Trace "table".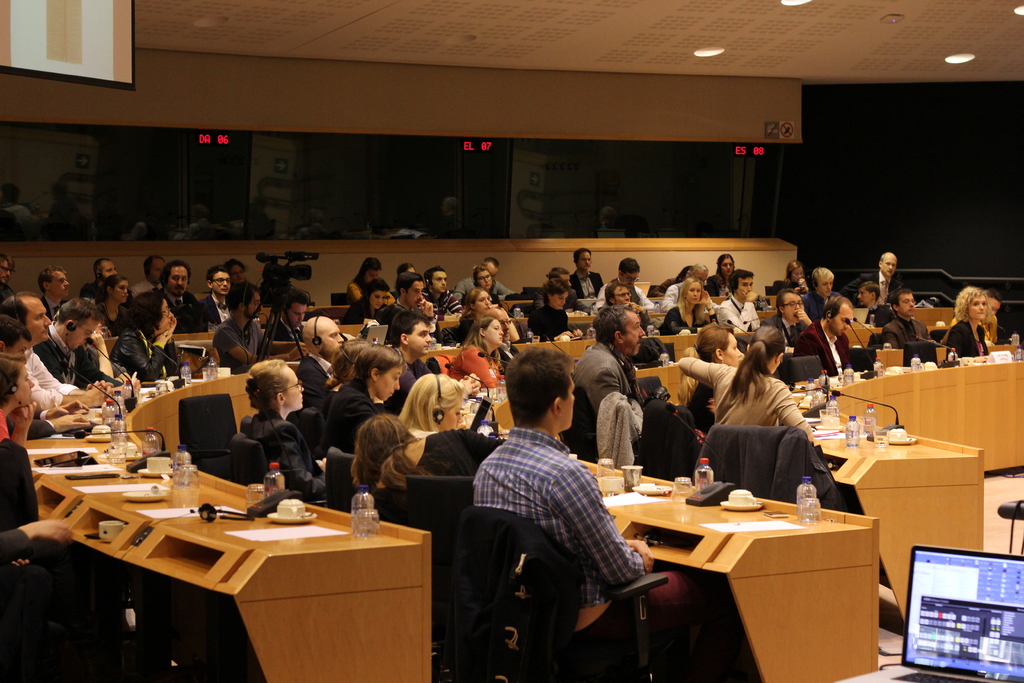
Traced to (577,457,875,682).
